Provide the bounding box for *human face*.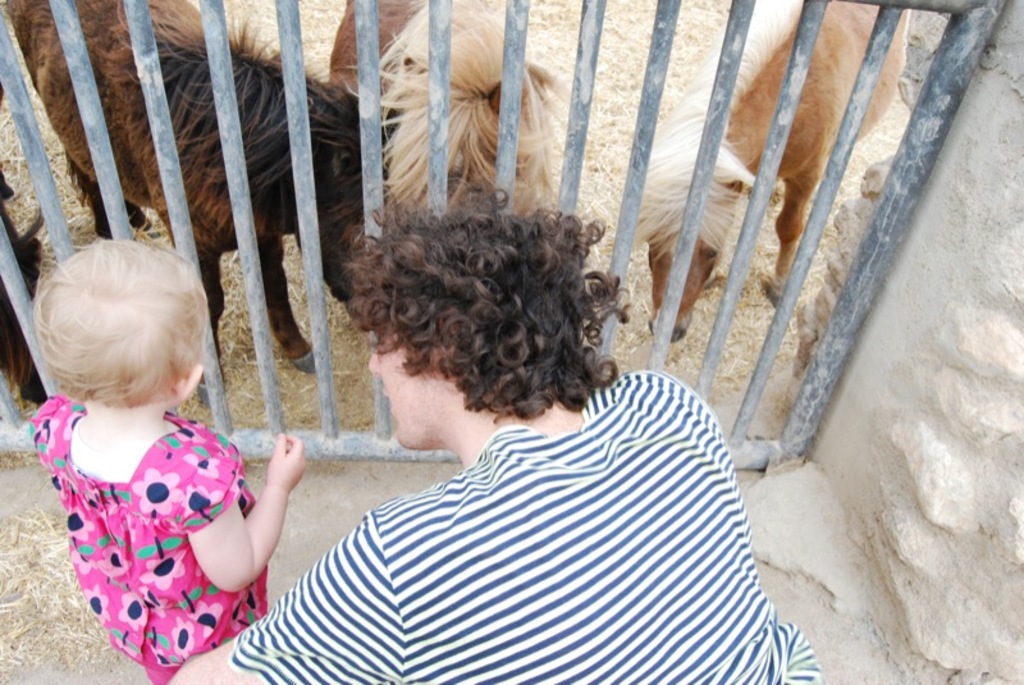
<bbox>362, 333, 444, 455</bbox>.
